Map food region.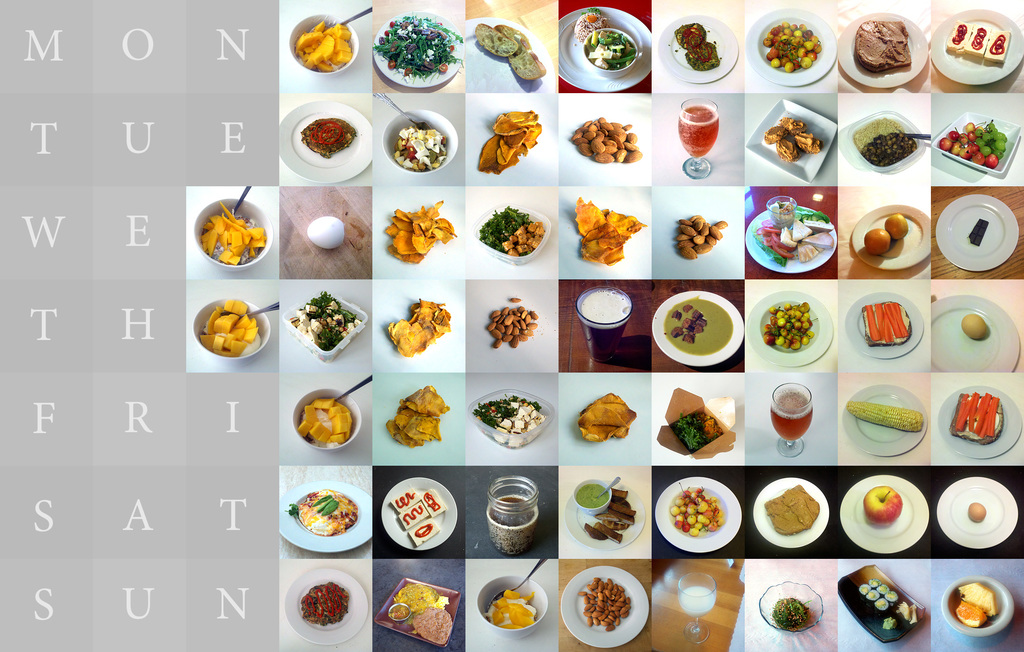
Mapped to locate(680, 299, 695, 314).
